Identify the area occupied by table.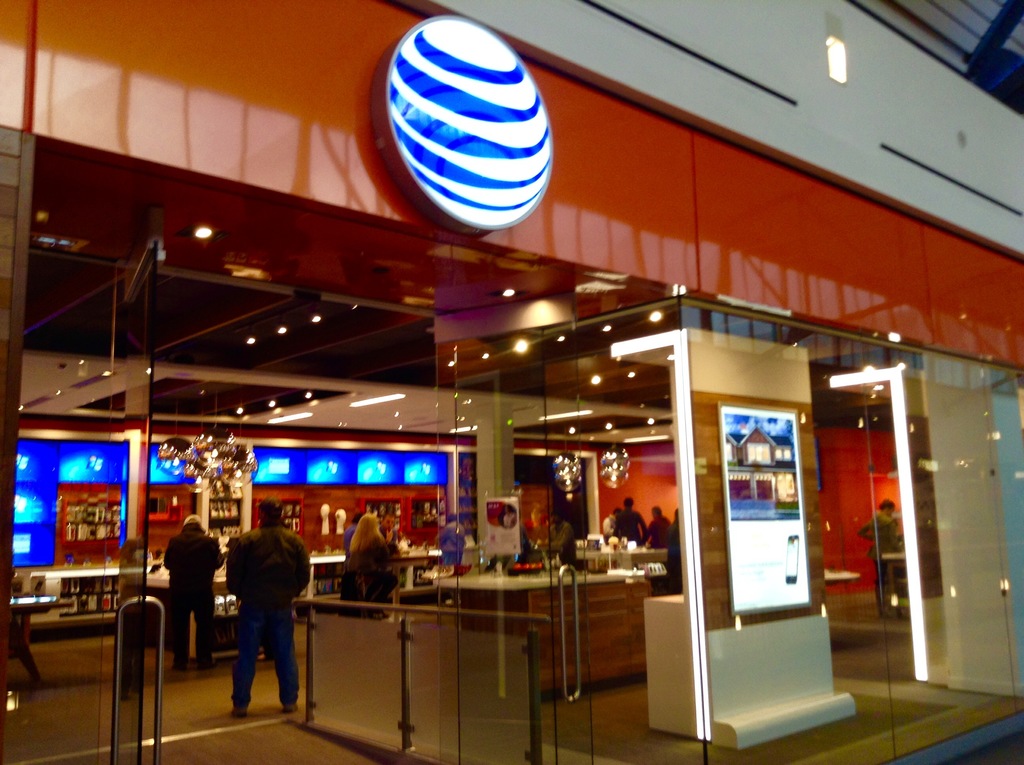
Area: bbox=[30, 564, 120, 609].
